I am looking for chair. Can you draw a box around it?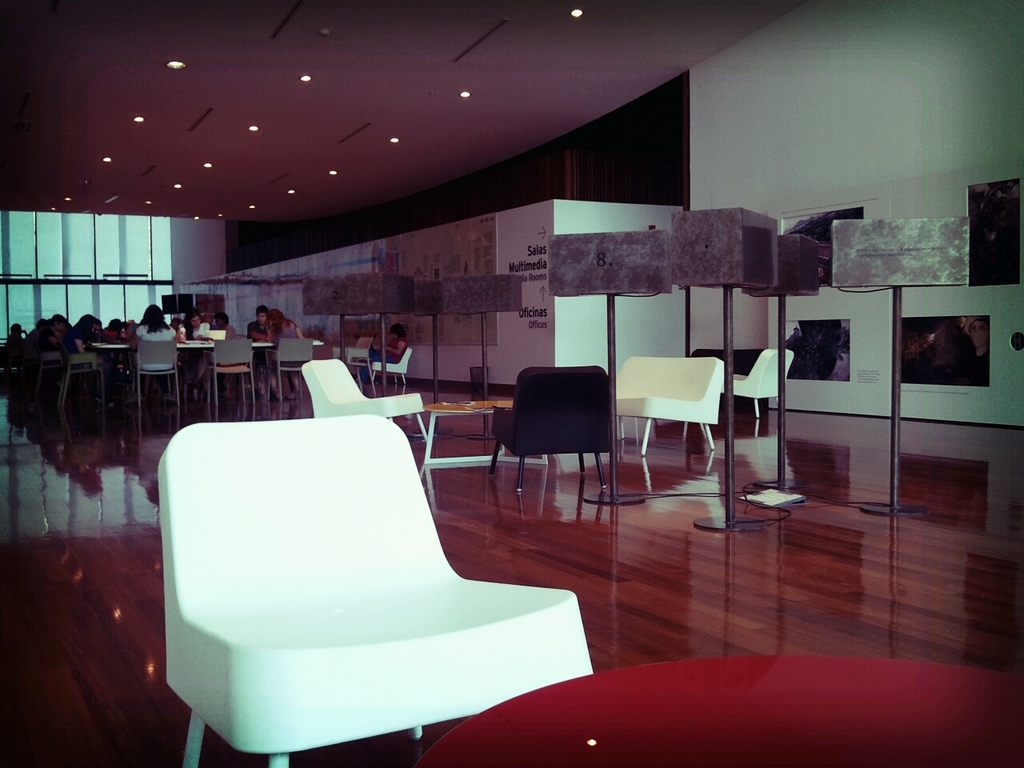
Sure, the bounding box is [left=134, top=341, right=182, bottom=407].
